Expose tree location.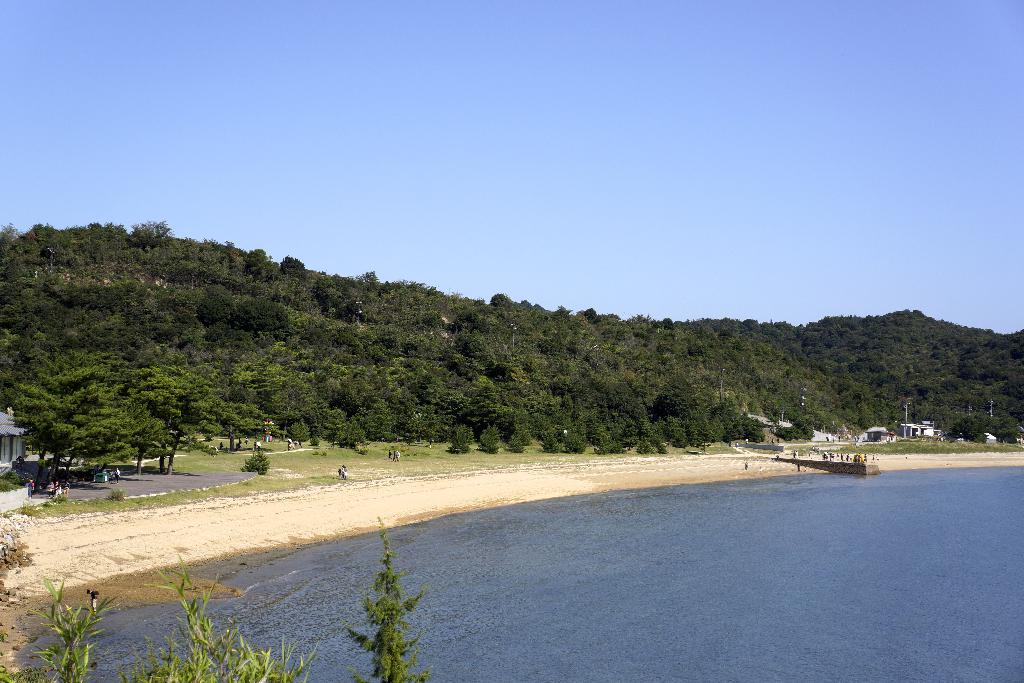
Exposed at 207 314 253 356.
